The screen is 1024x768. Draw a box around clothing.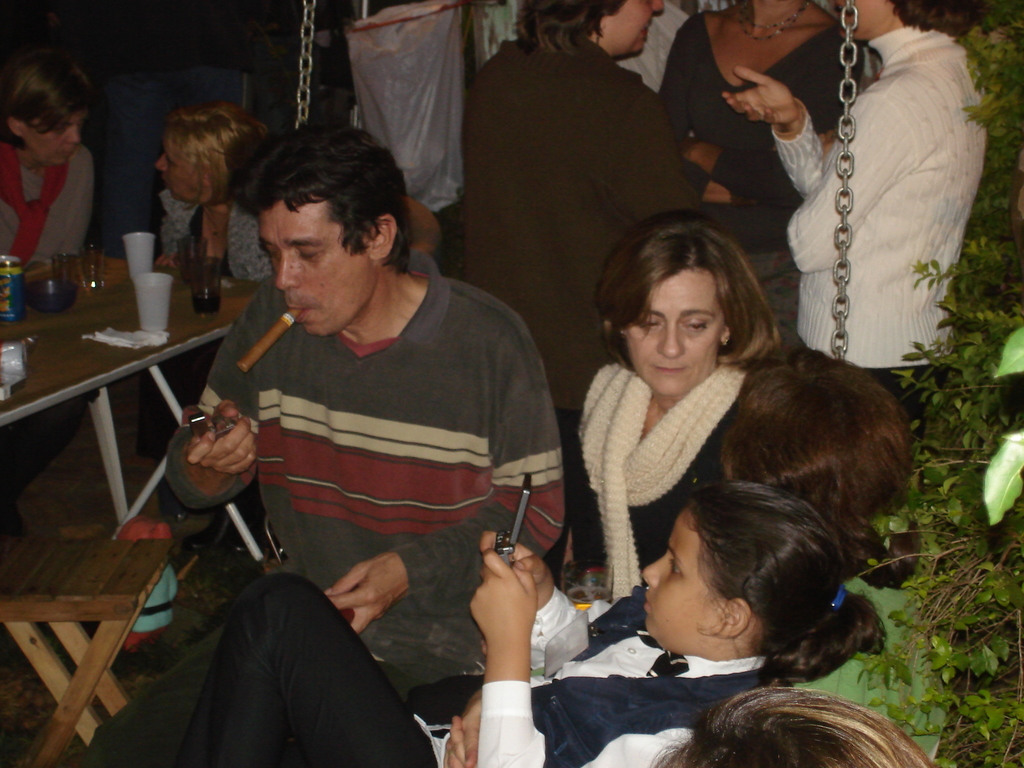
box(653, 0, 863, 366).
